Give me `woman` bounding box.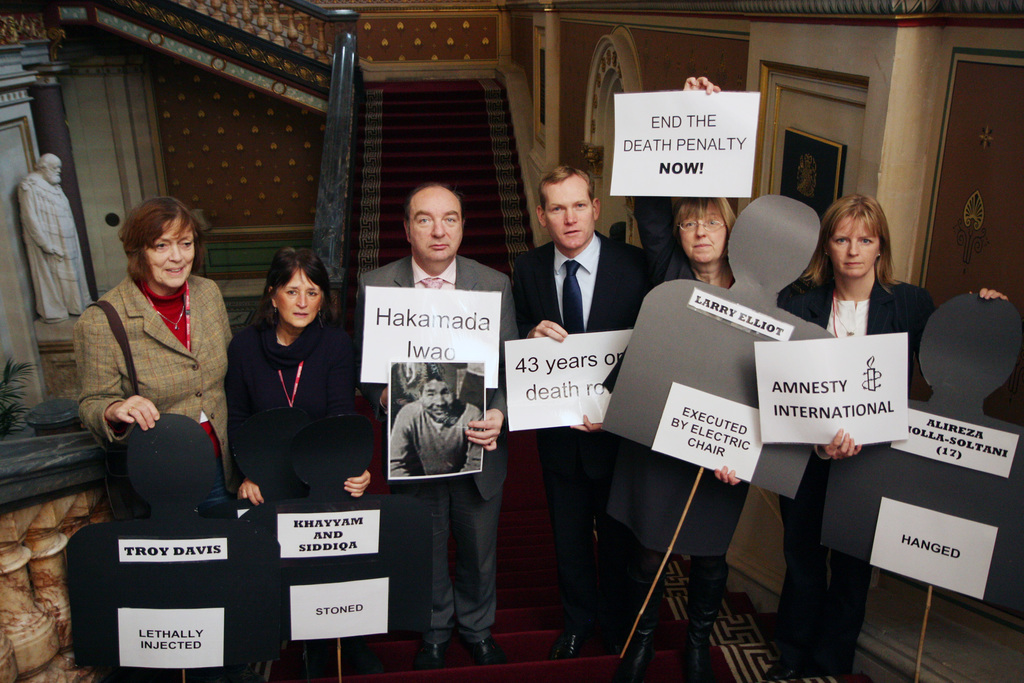
x1=607, y1=72, x2=754, y2=682.
